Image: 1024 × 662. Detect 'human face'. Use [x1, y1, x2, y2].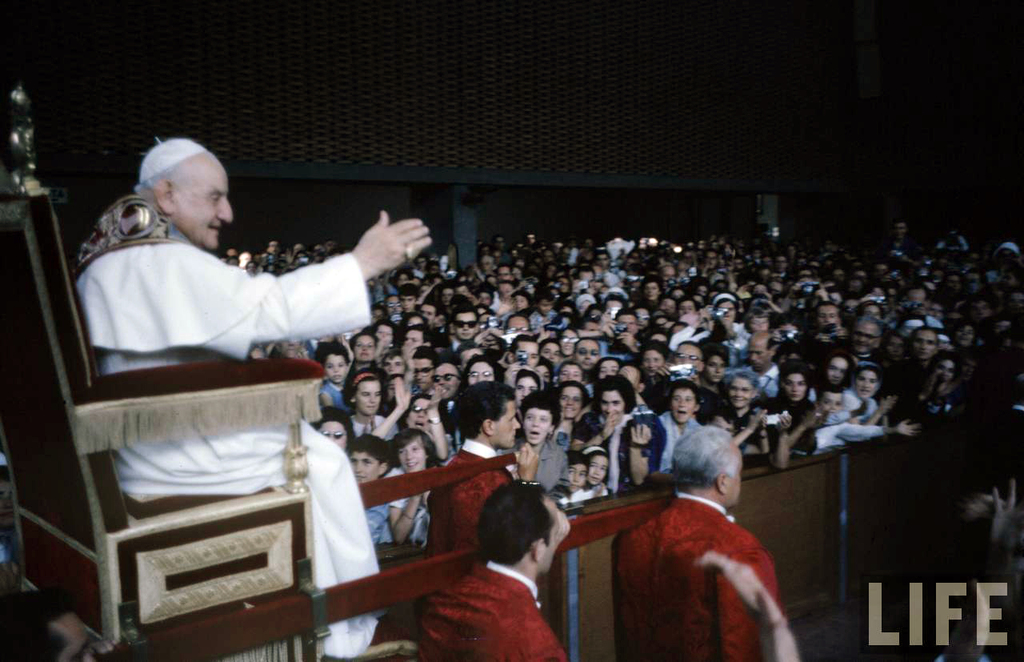
[670, 323, 690, 334].
